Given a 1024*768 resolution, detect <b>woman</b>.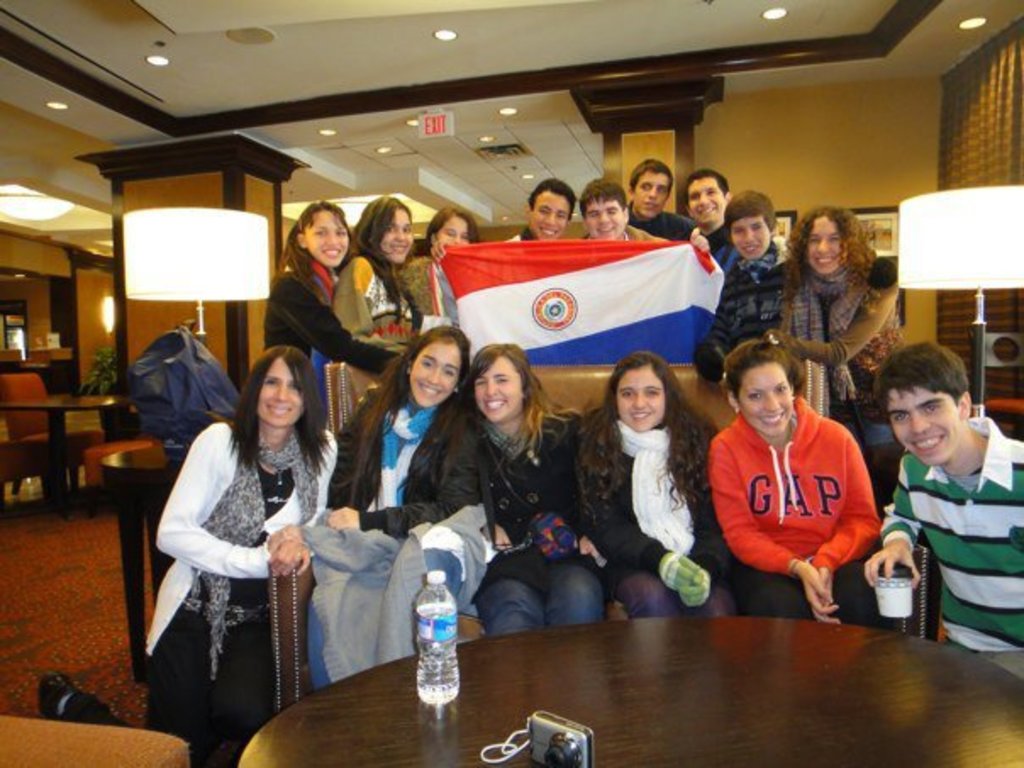
<bbox>704, 332, 882, 626</bbox>.
